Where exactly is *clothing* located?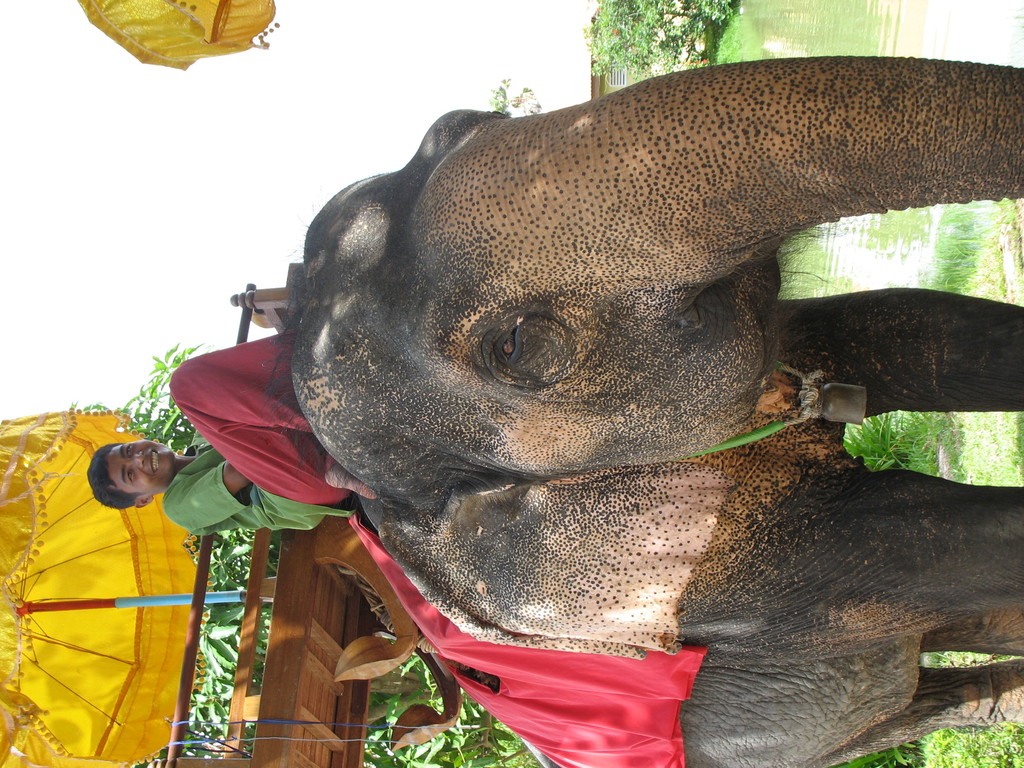
Its bounding box is {"left": 168, "top": 426, "right": 364, "bottom": 529}.
